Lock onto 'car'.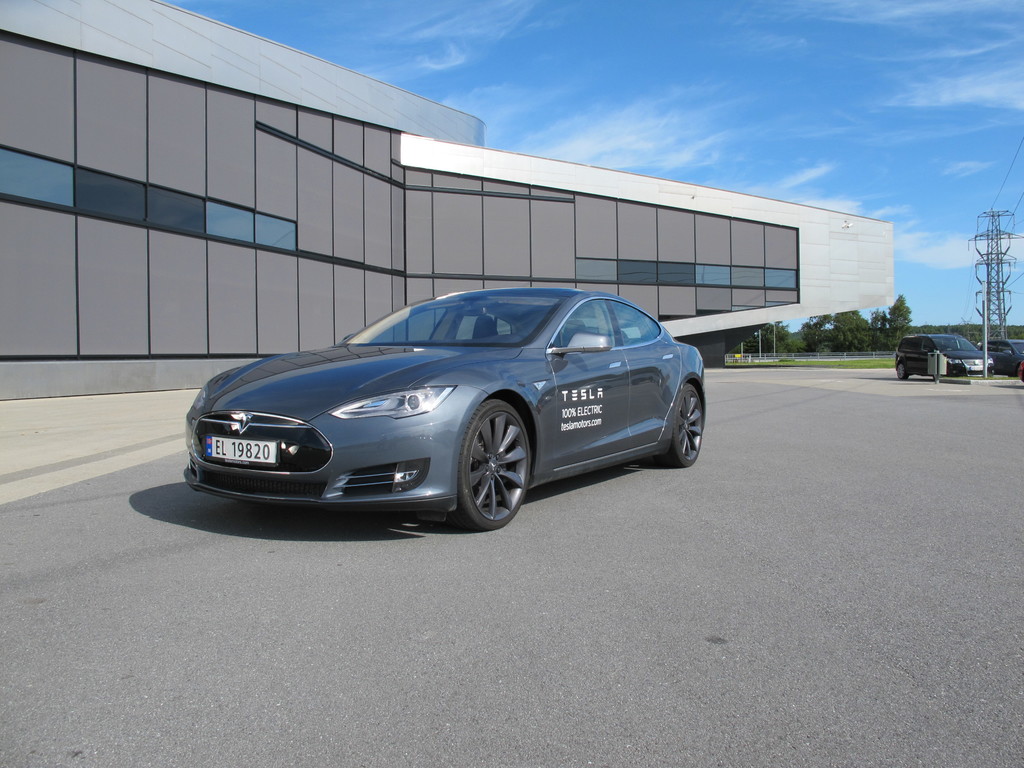
Locked: BBox(890, 332, 1002, 379).
